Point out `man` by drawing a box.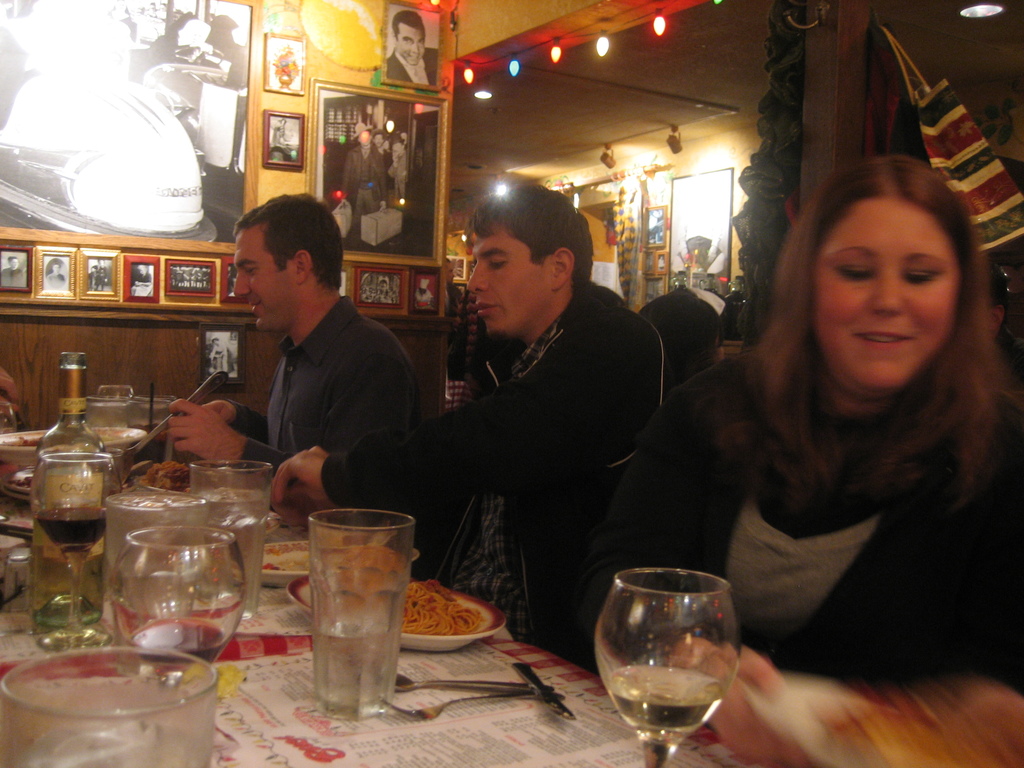
rect(273, 182, 670, 679).
